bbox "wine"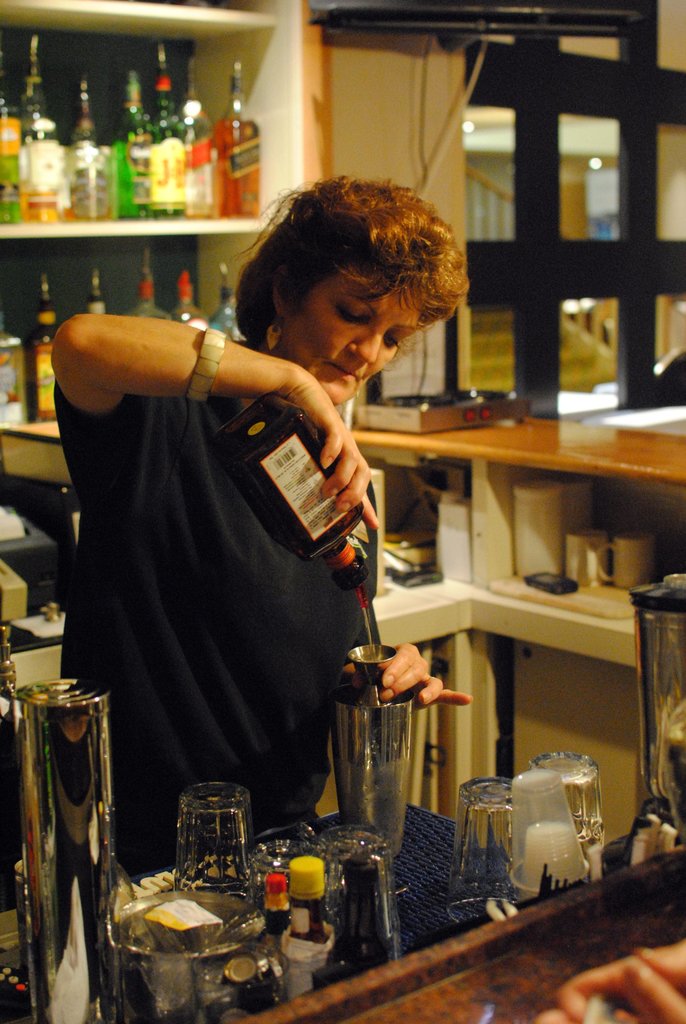
[186, 389, 375, 605]
